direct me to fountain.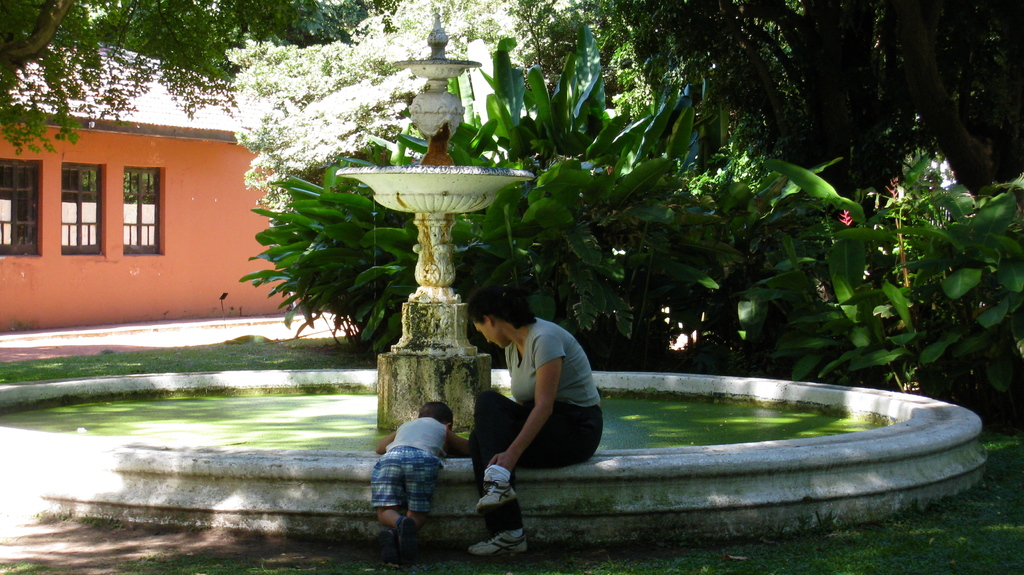
Direction: detection(113, 81, 973, 537).
